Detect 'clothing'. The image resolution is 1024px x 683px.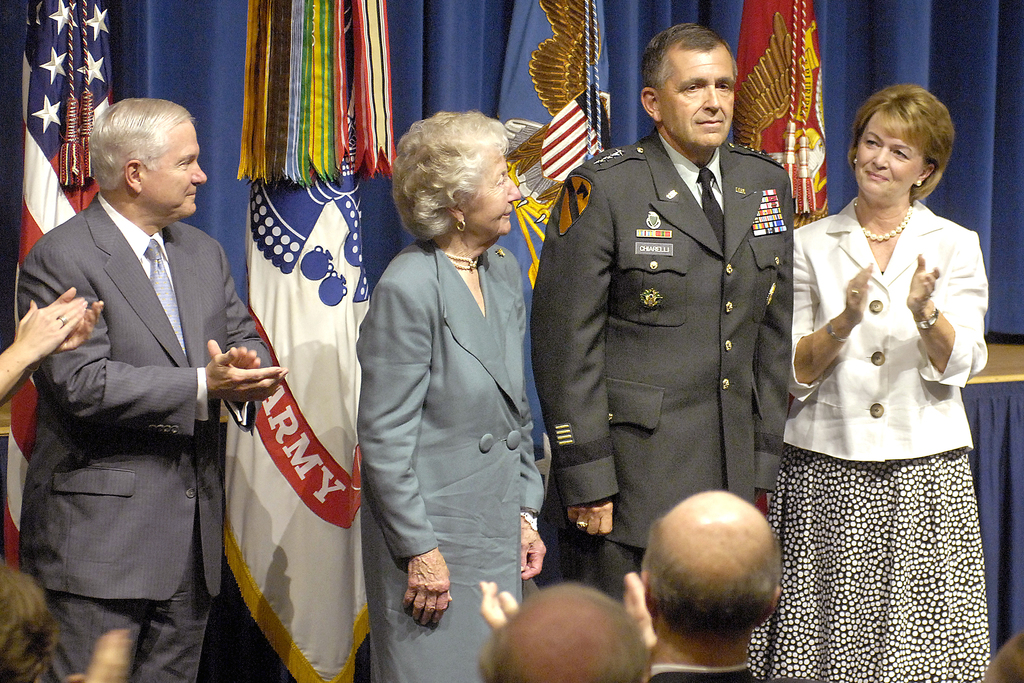
bbox(532, 131, 795, 598).
